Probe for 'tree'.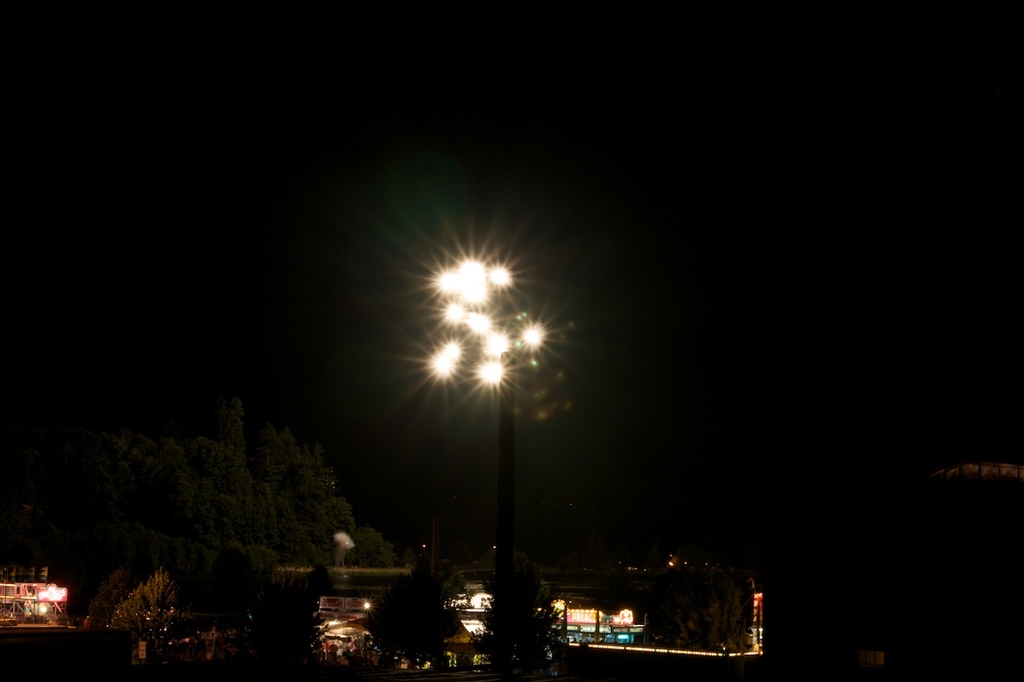
Probe result: locate(59, 379, 381, 638).
